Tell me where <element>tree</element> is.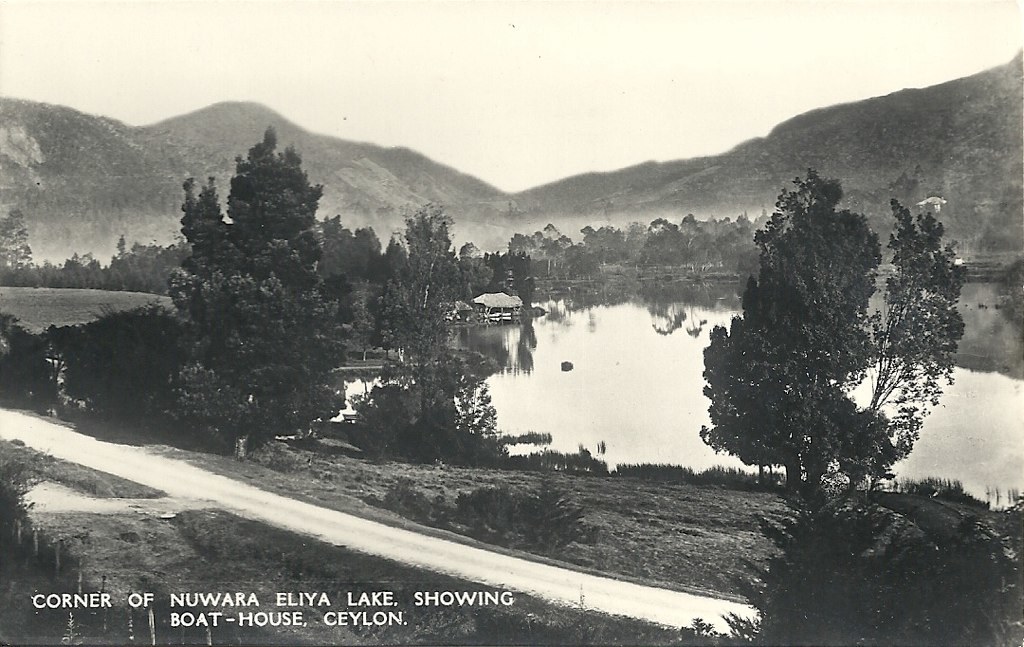
<element>tree</element> is at l=0, t=202, r=39, b=287.
